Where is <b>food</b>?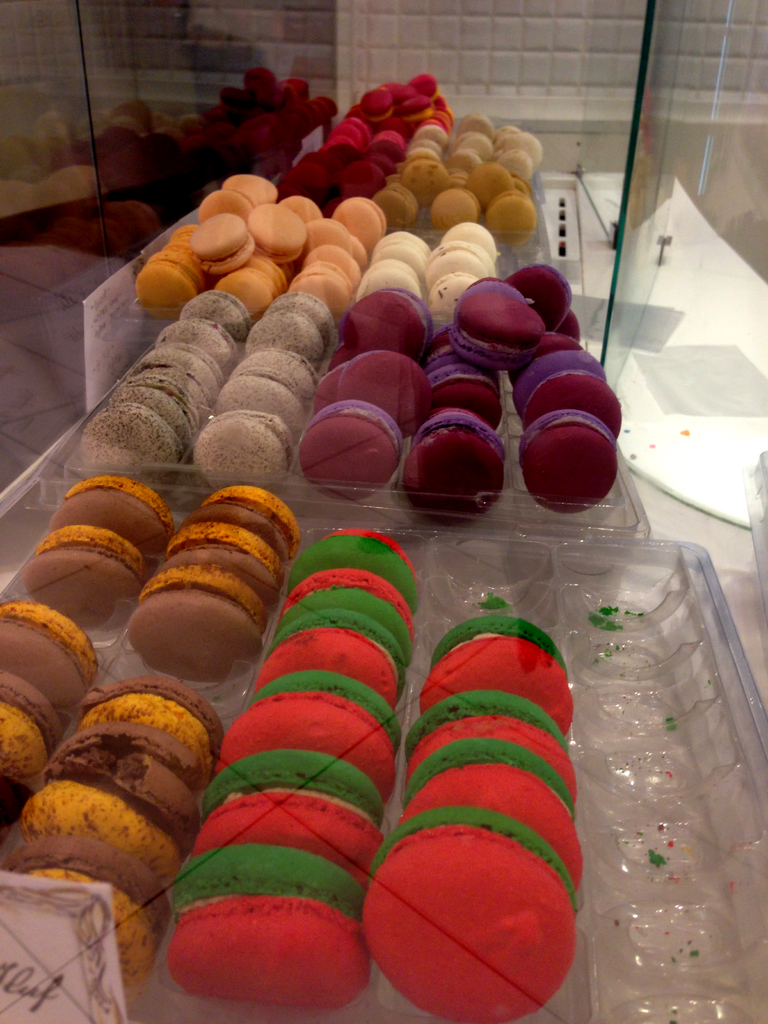
box=[399, 412, 508, 528].
